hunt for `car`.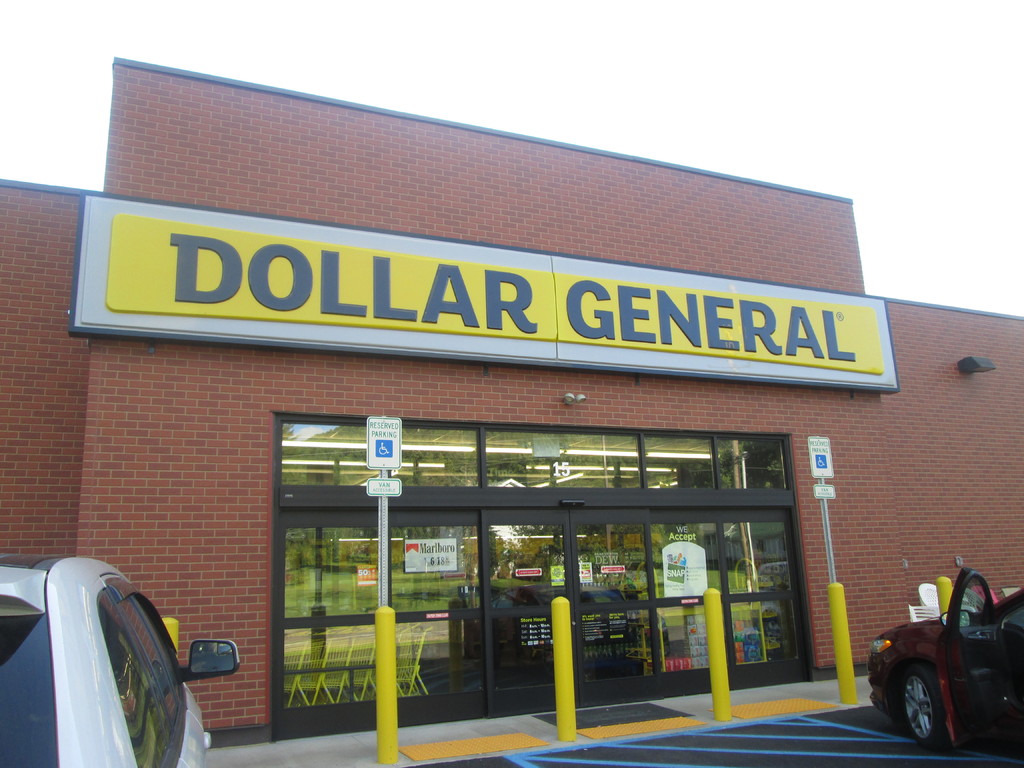
Hunted down at pyautogui.locateOnScreen(0, 547, 239, 767).
